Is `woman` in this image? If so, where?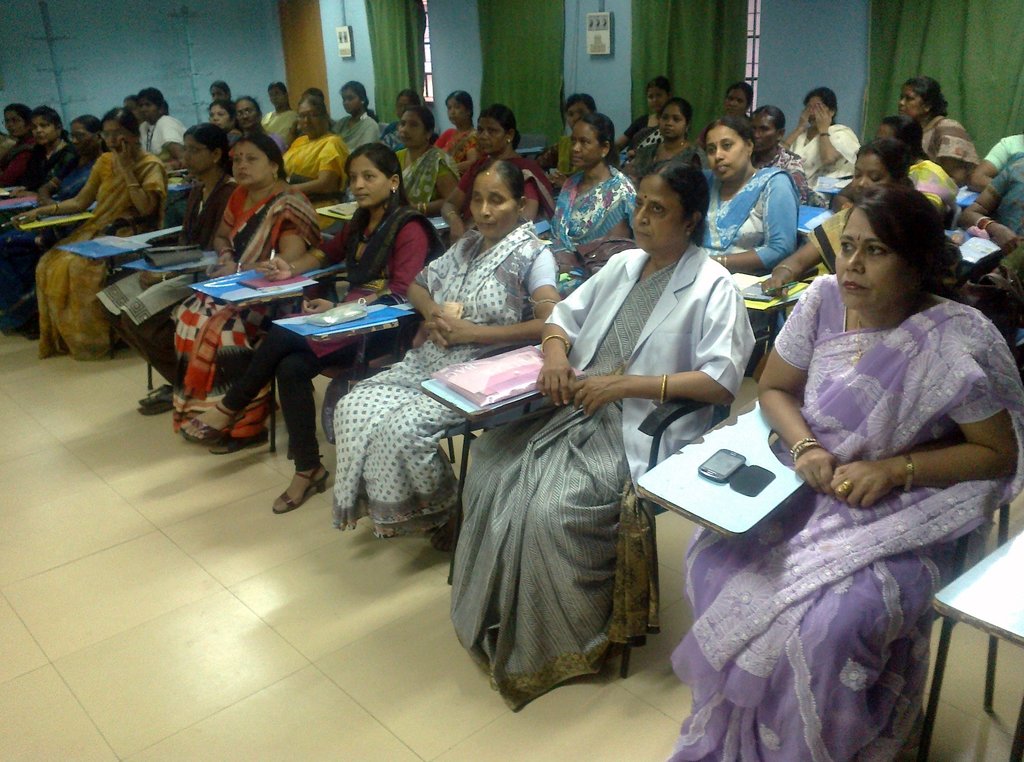
Yes, at detection(164, 140, 324, 450).
